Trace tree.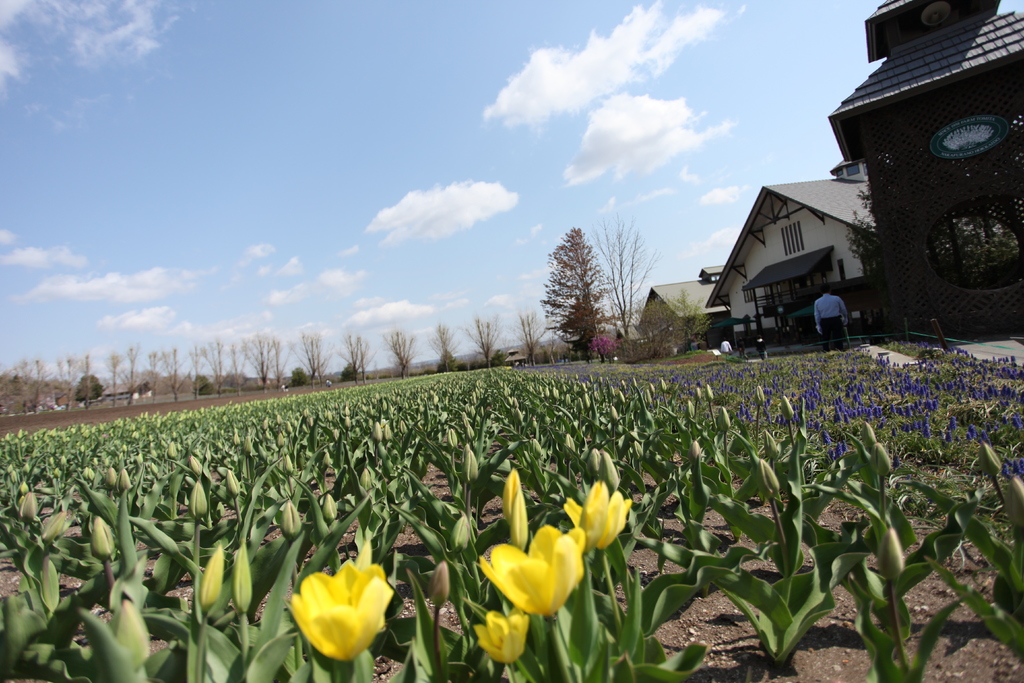
Traced to (x1=432, y1=325, x2=454, y2=361).
